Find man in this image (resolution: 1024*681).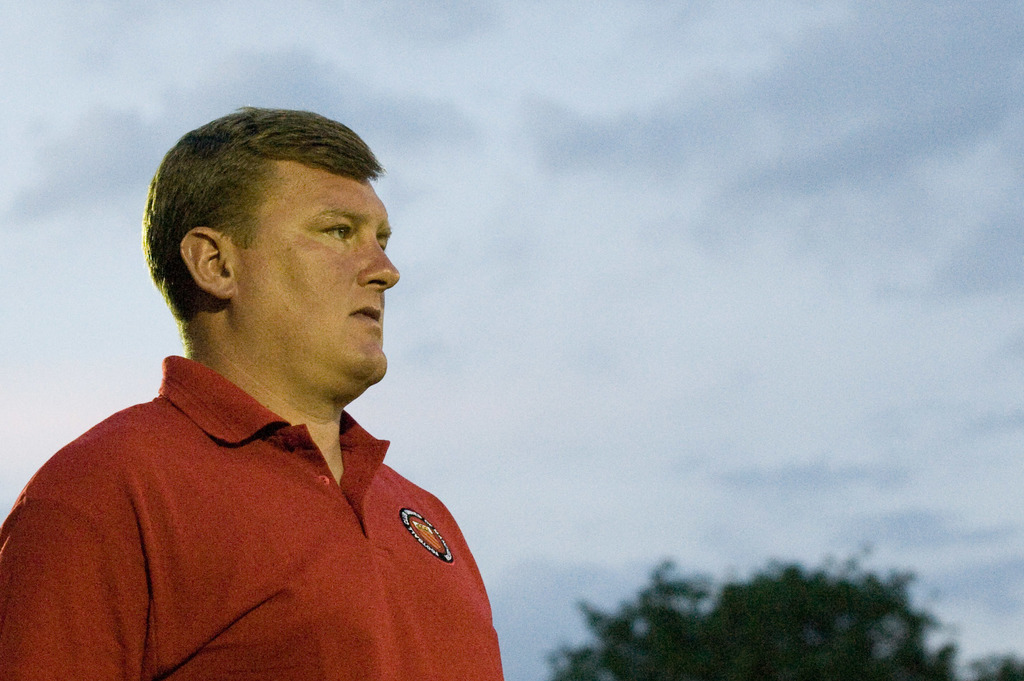
(left=29, top=105, right=534, bottom=669).
